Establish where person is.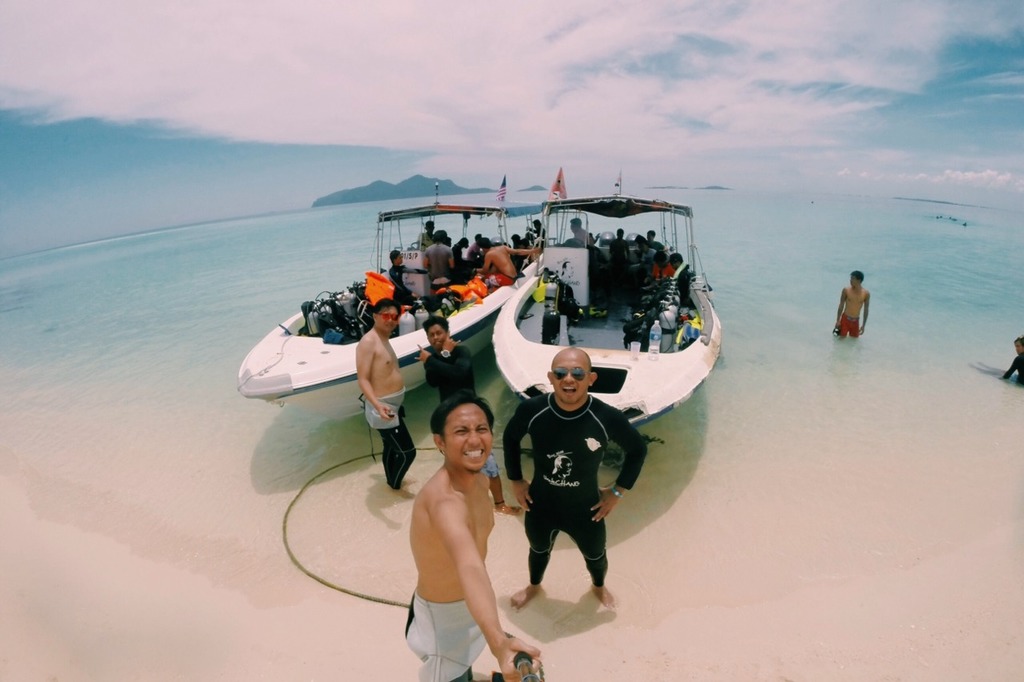
Established at box(382, 249, 432, 306).
